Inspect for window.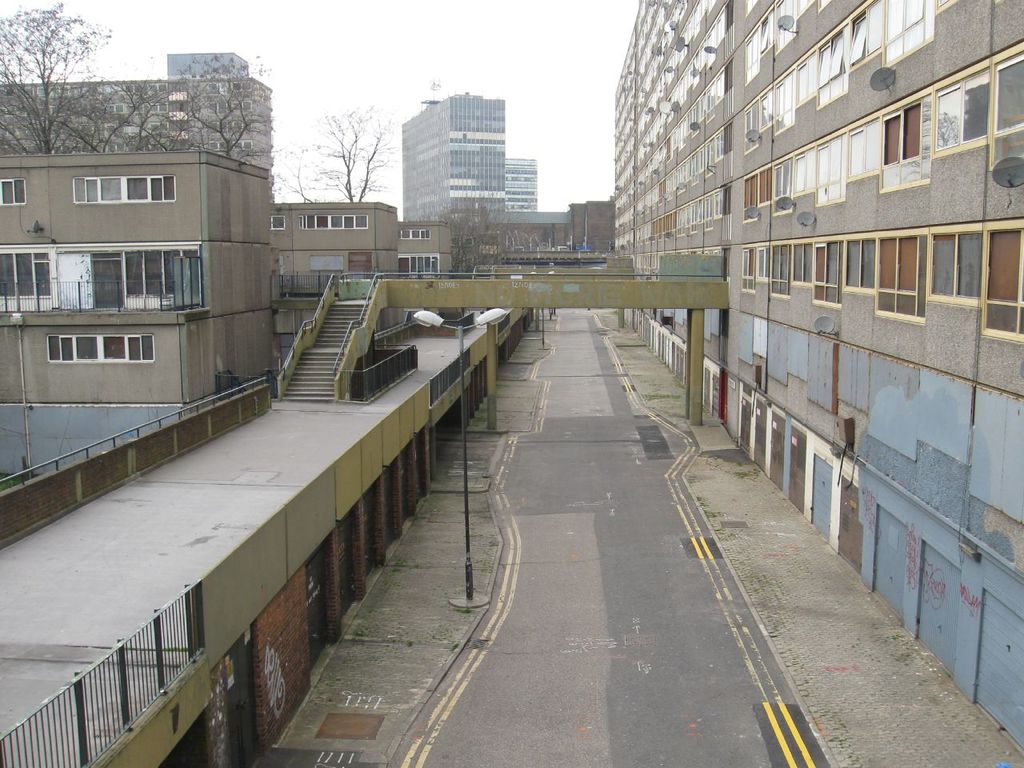
Inspection: rect(399, 228, 429, 240).
